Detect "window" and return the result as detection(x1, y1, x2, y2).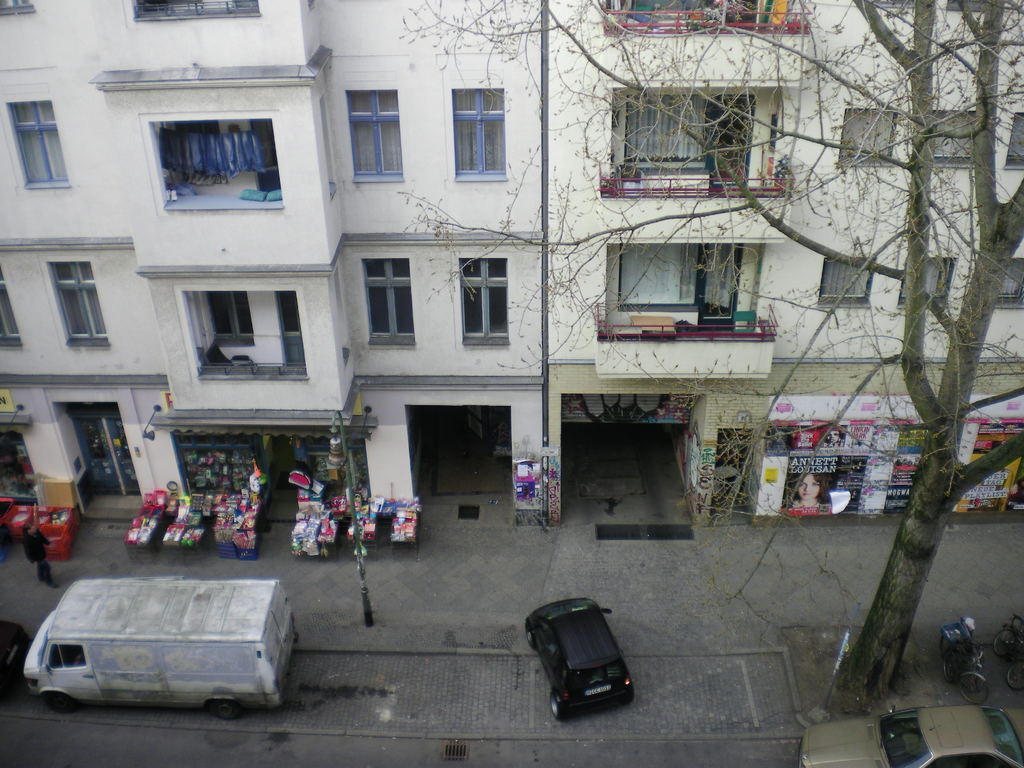
detection(945, 0, 992, 10).
